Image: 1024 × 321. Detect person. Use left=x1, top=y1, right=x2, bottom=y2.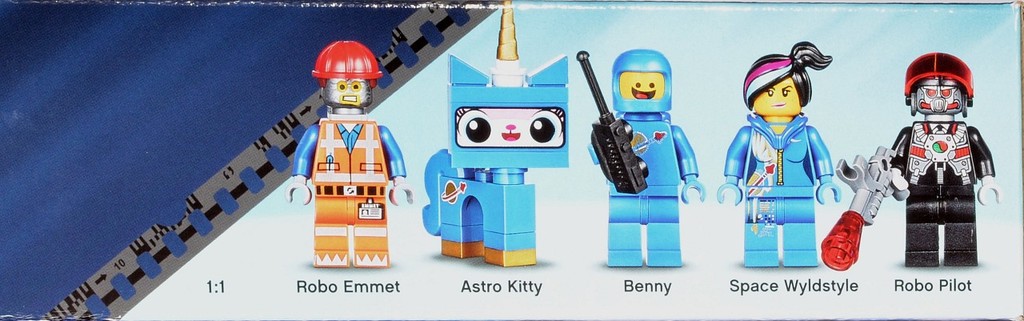
left=588, top=47, right=708, bottom=269.
